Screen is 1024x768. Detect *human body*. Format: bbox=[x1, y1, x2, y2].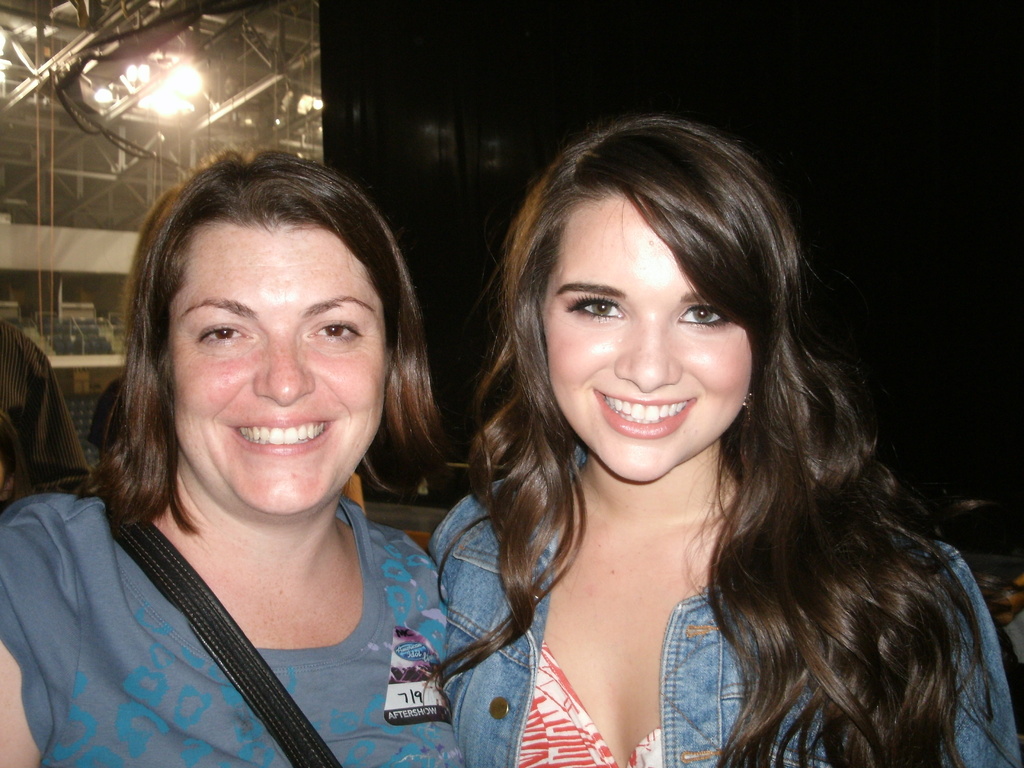
bbox=[51, 141, 593, 767].
